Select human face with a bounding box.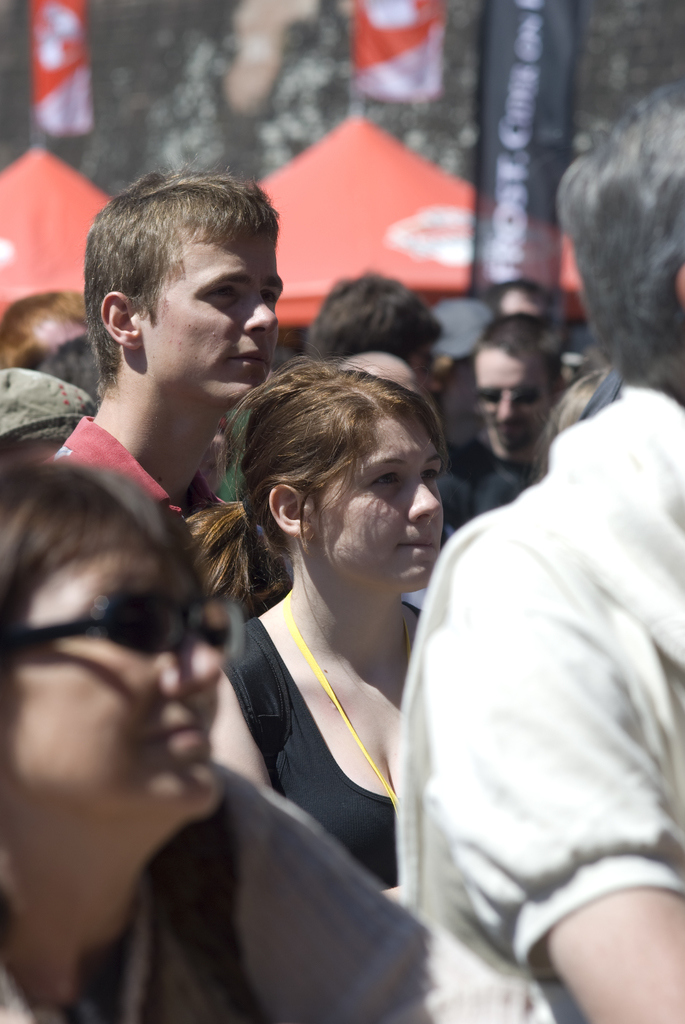
[475,349,559,452].
